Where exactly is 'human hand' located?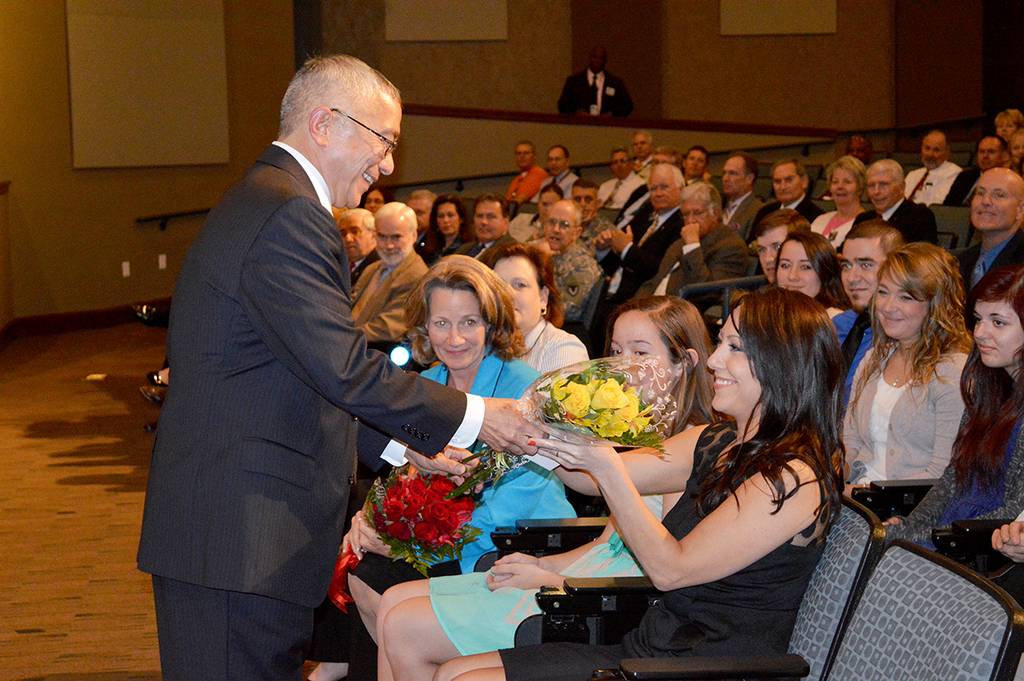
Its bounding box is (678,223,700,244).
